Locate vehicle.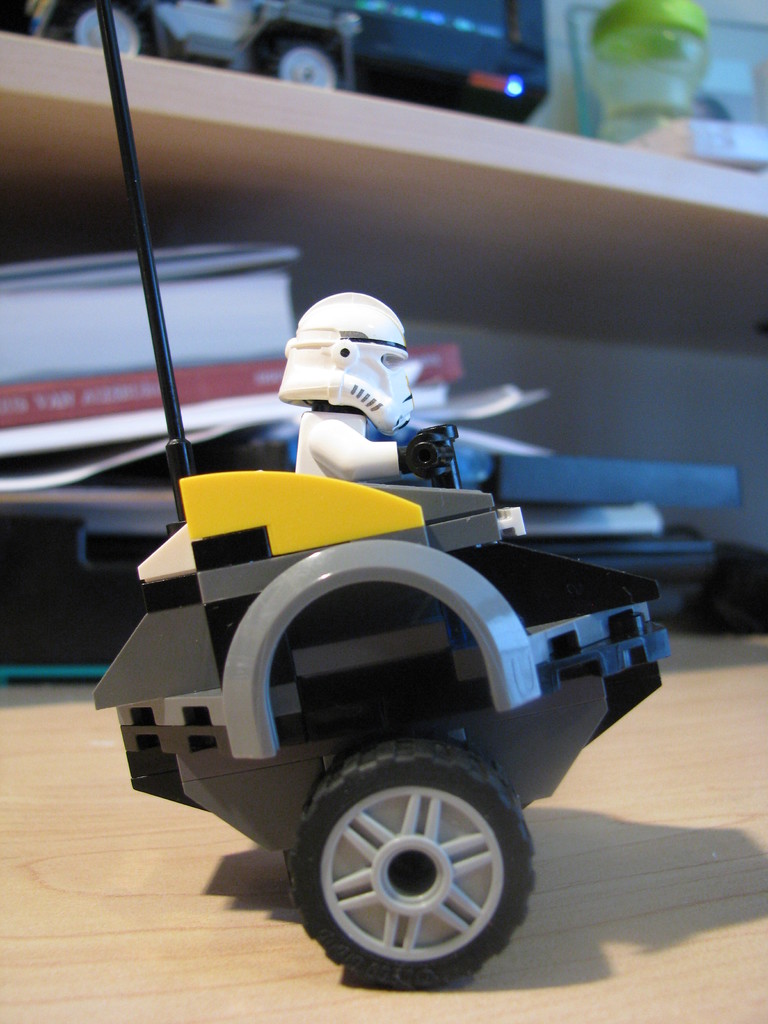
Bounding box: left=1, top=0, right=556, bottom=134.
